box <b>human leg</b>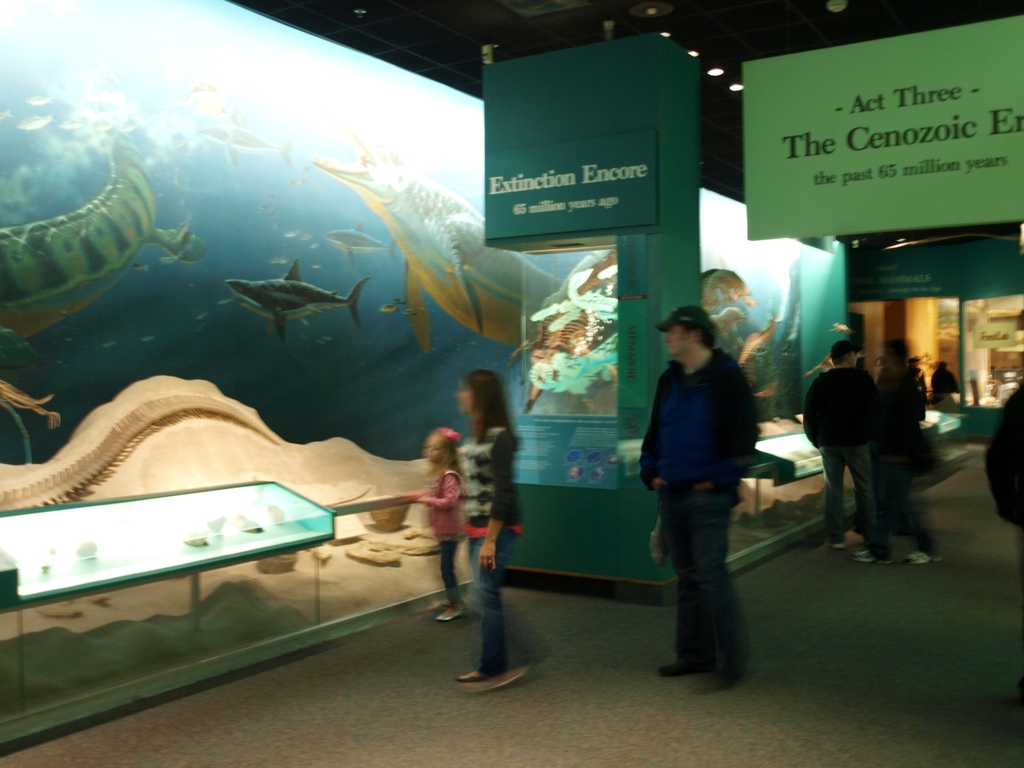
bbox=[457, 520, 513, 682]
